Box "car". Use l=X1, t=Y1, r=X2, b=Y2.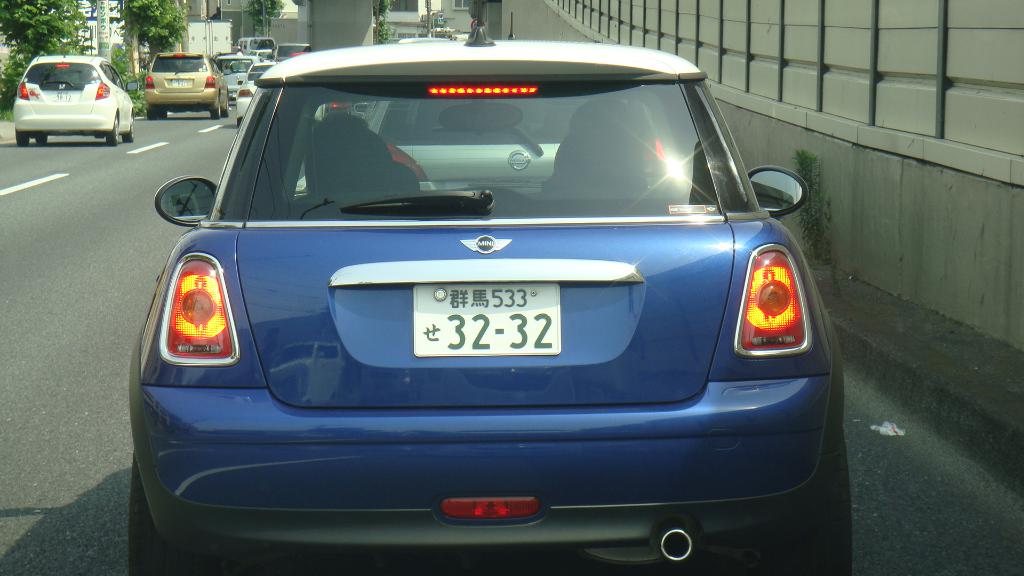
l=147, t=51, r=230, b=115.
